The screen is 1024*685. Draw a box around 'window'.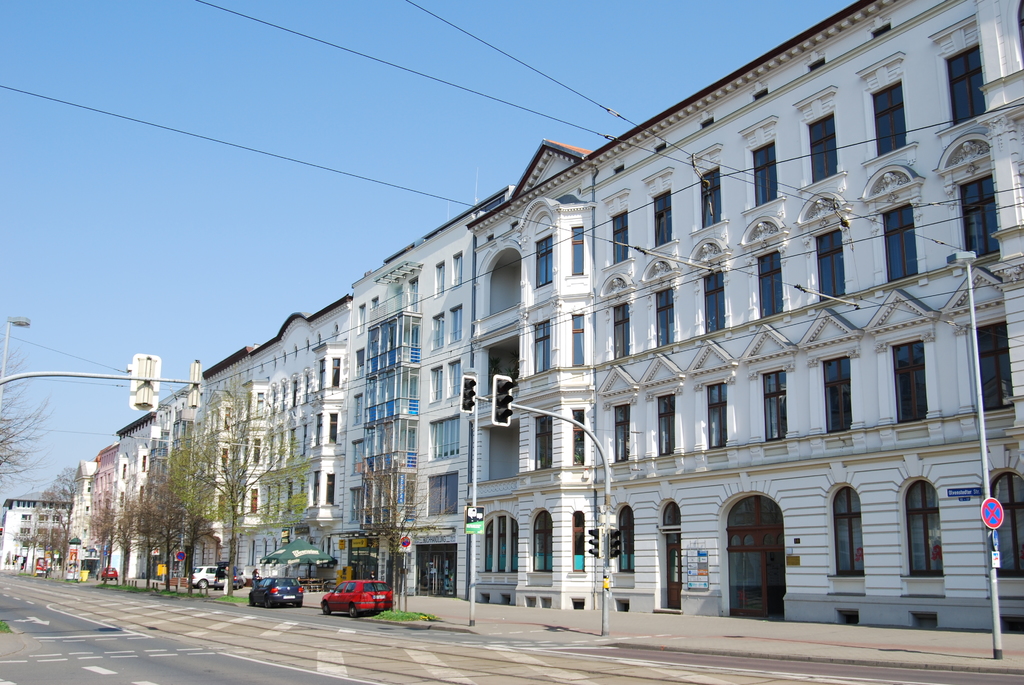
(536,234,554,292).
